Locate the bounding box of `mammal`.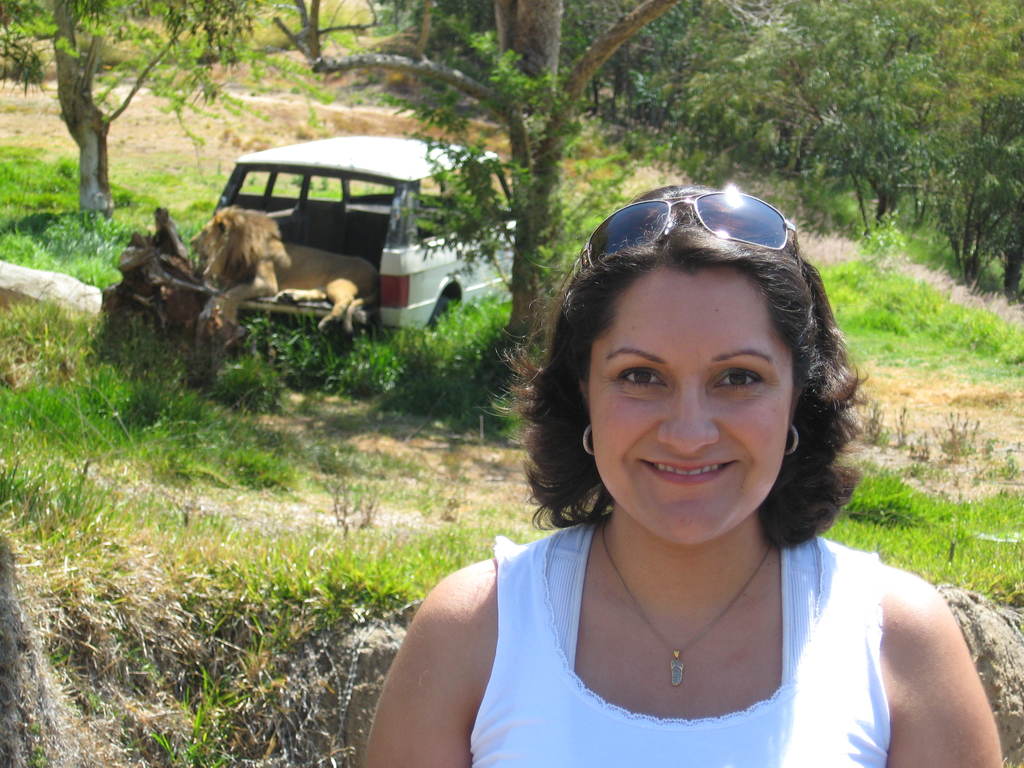
Bounding box: box=[188, 200, 375, 332].
